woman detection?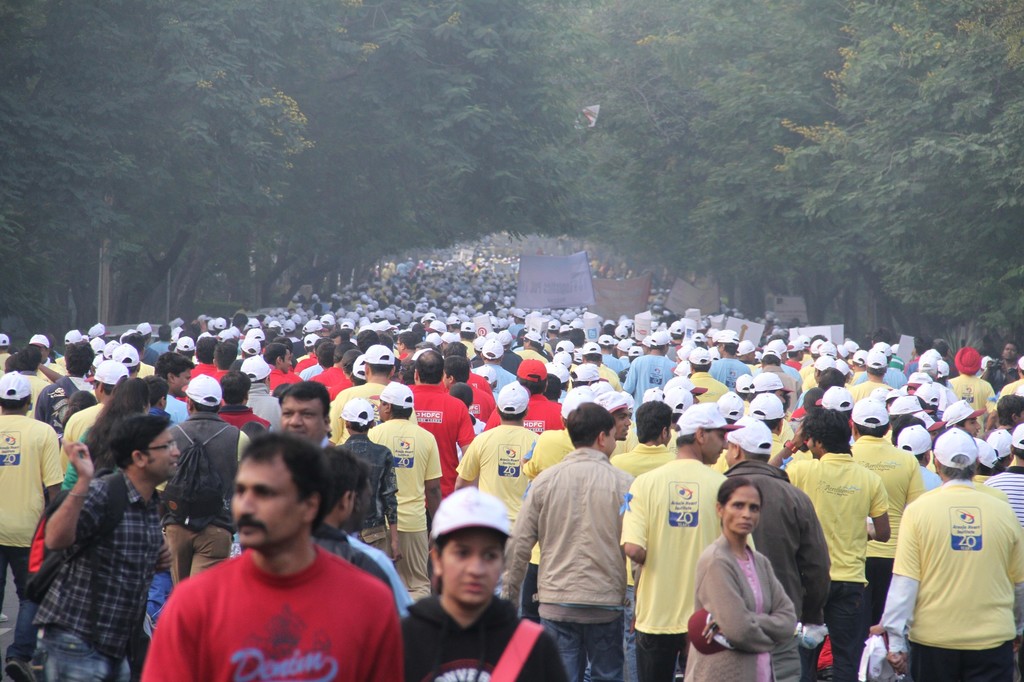
region(682, 473, 801, 681)
